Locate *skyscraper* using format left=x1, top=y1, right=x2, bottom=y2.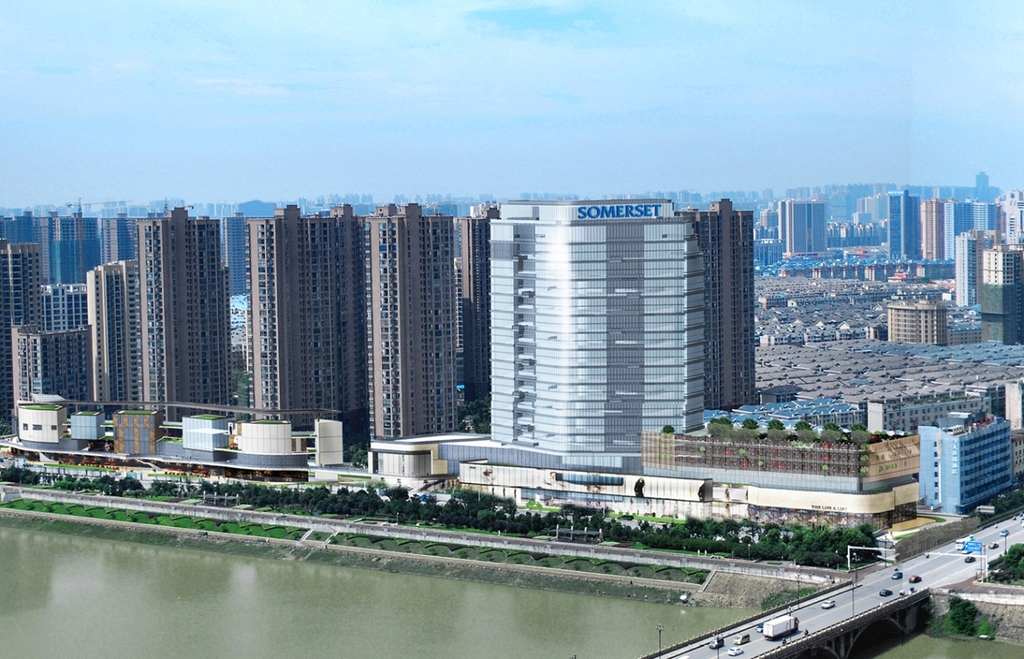
left=968, top=246, right=1022, bottom=317.
